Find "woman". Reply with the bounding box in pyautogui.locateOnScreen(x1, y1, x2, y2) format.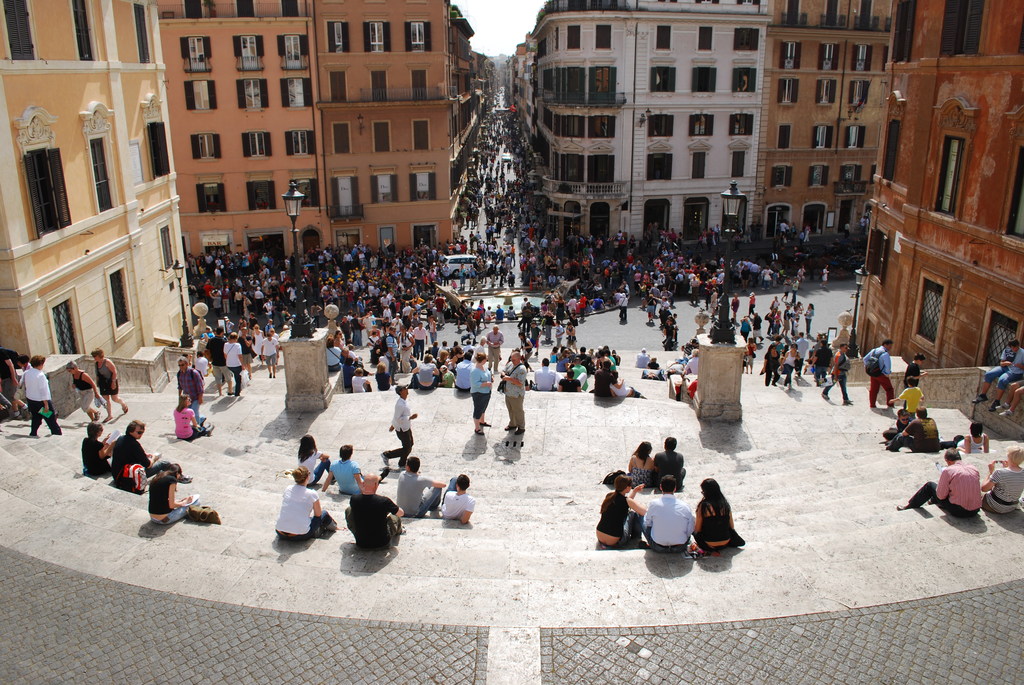
pyautogui.locateOnScreen(143, 457, 193, 530).
